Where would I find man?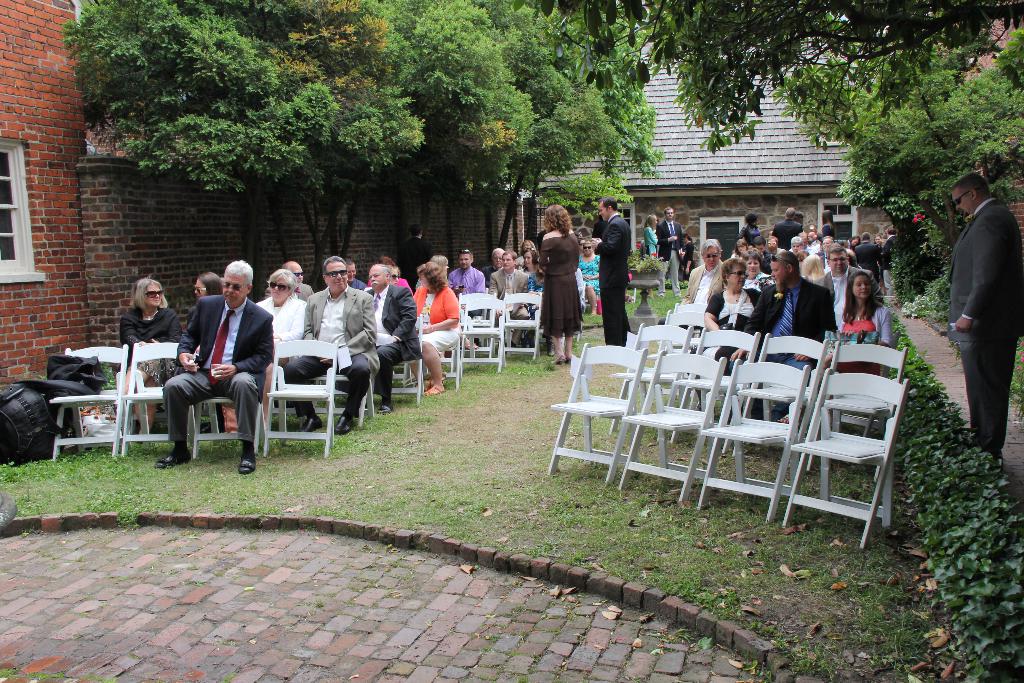
At crop(346, 258, 364, 290).
